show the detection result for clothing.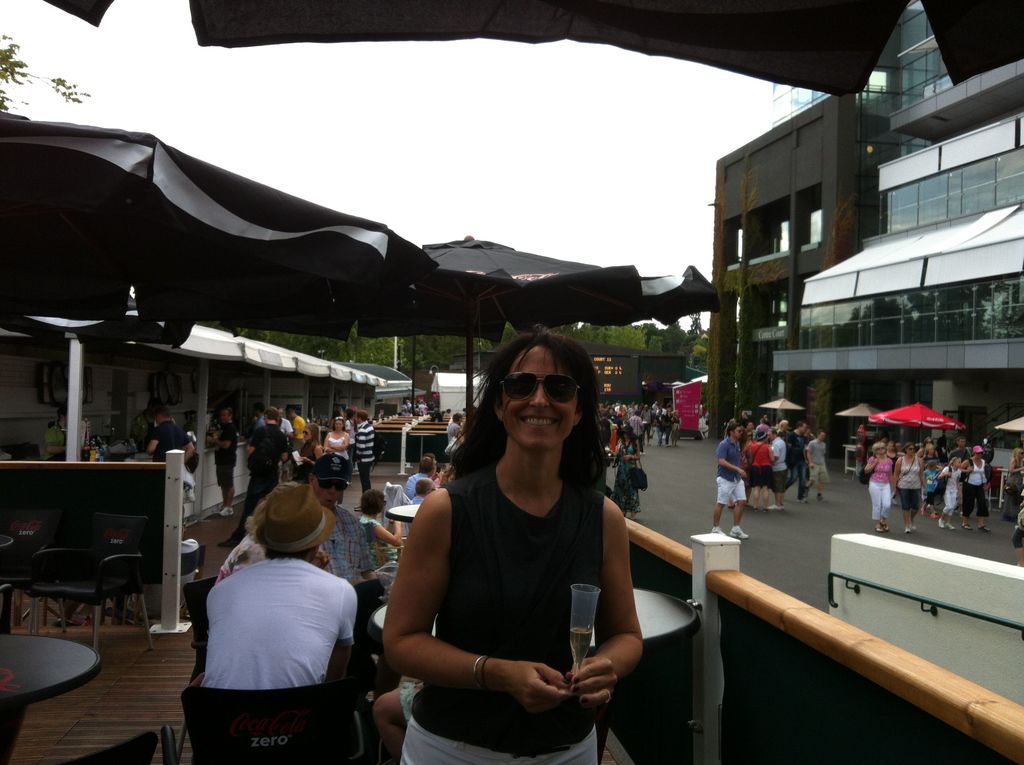
select_region(302, 511, 378, 593).
